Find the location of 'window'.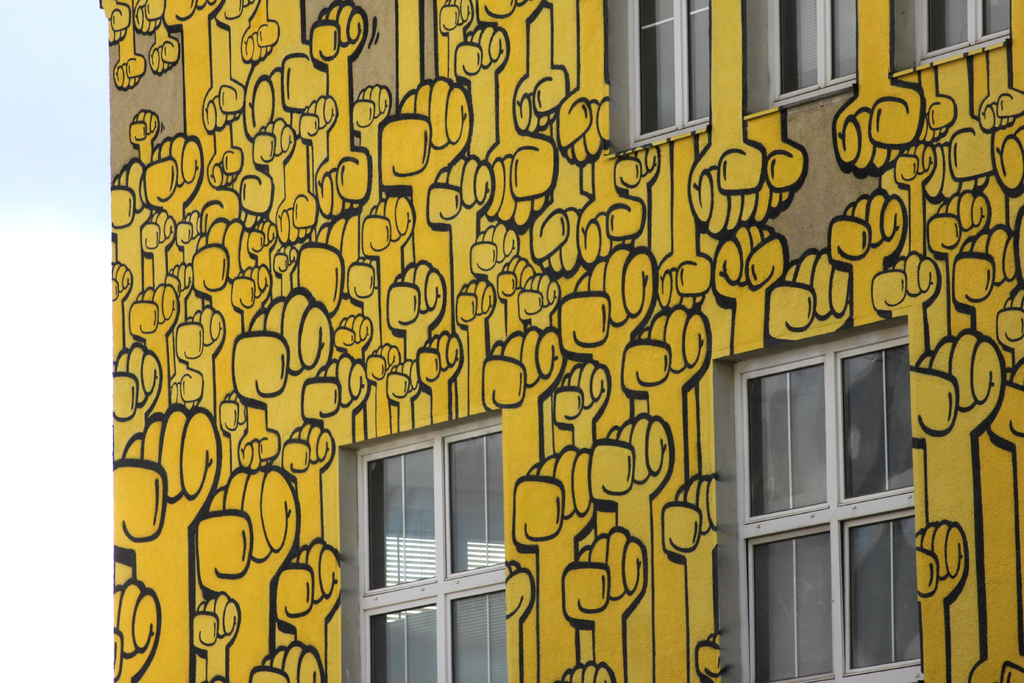
Location: pyautogui.locateOnScreen(621, 0, 719, 149).
